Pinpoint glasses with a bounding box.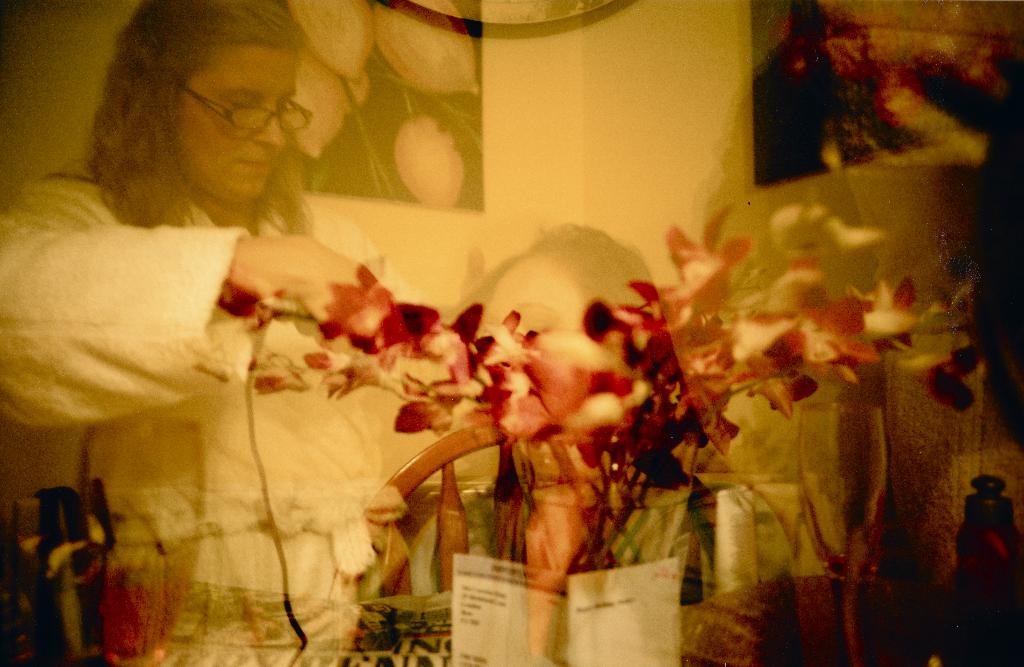
<bbox>182, 89, 316, 133</bbox>.
